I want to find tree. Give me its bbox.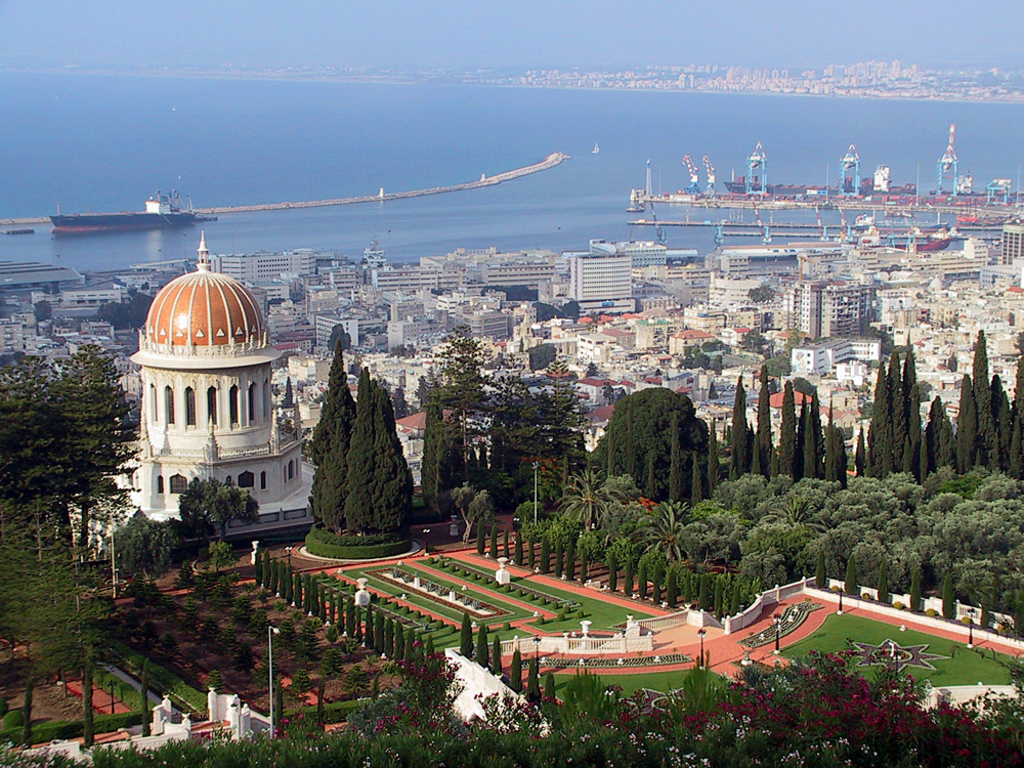
<box>426,635,436,668</box>.
